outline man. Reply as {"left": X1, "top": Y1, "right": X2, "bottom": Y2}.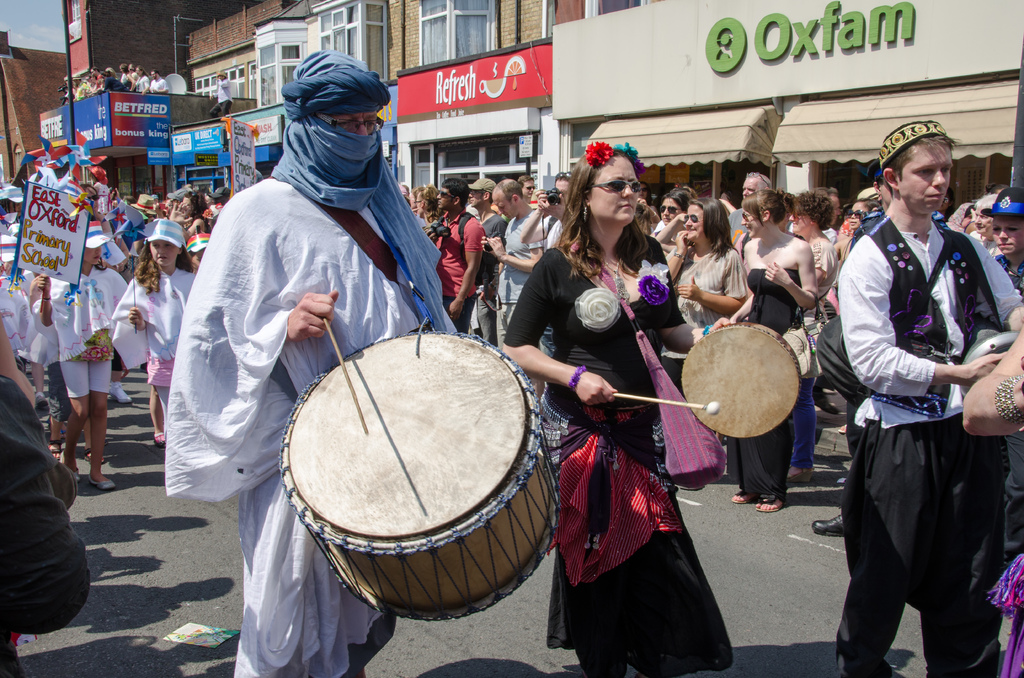
{"left": 517, "top": 174, "right": 536, "bottom": 200}.
